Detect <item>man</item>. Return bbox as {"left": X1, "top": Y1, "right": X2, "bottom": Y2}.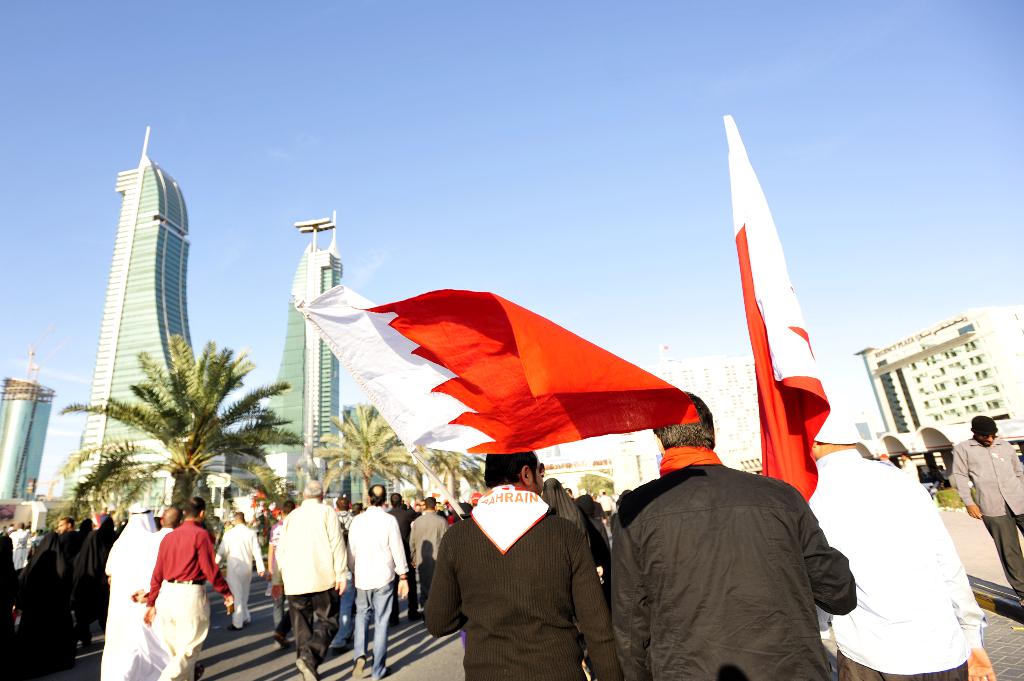
{"left": 425, "top": 451, "right": 621, "bottom": 680}.
